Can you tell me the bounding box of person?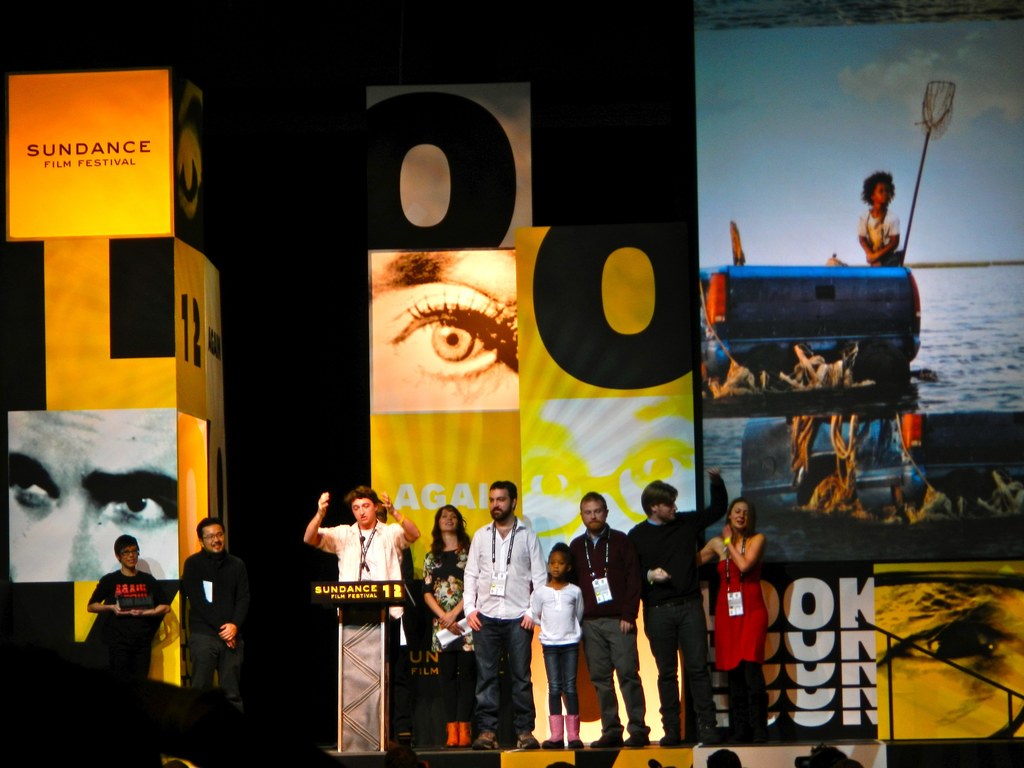
[x1=301, y1=483, x2=419, y2=724].
